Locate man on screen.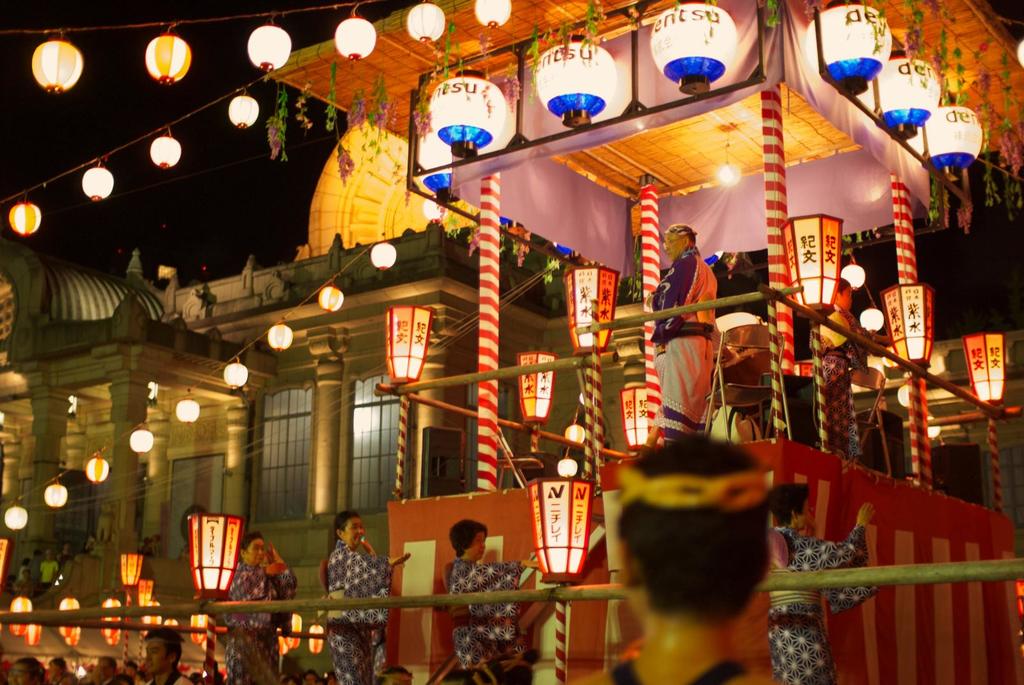
On screen at (572,427,804,684).
